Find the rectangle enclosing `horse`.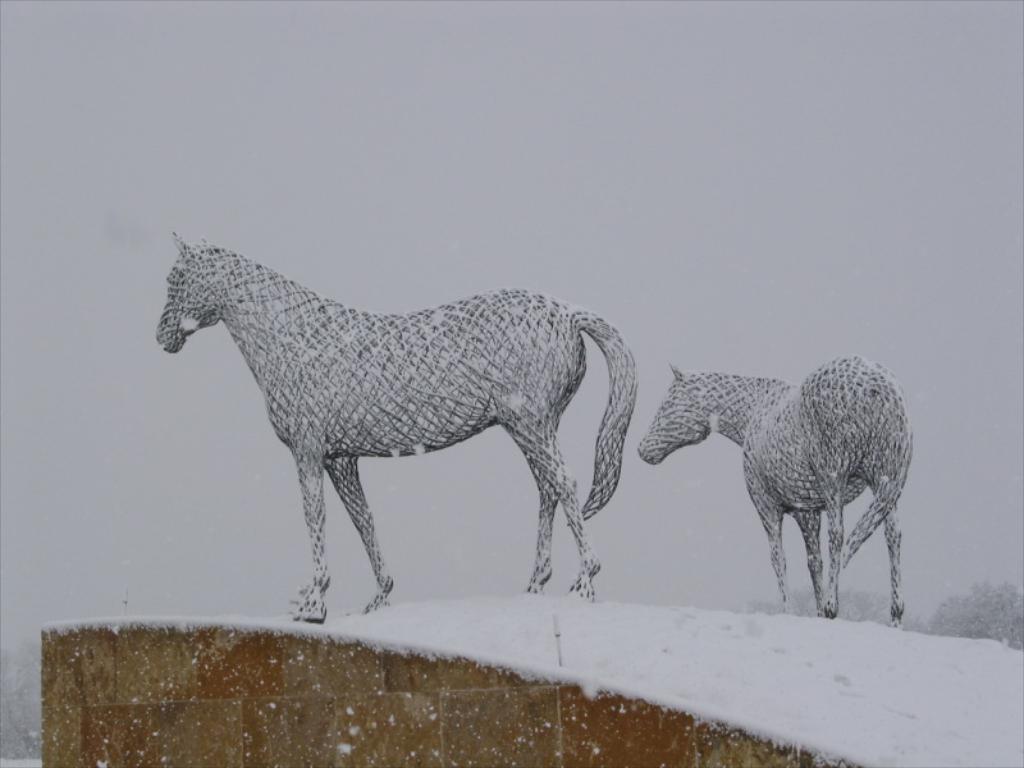
crop(152, 220, 639, 623).
